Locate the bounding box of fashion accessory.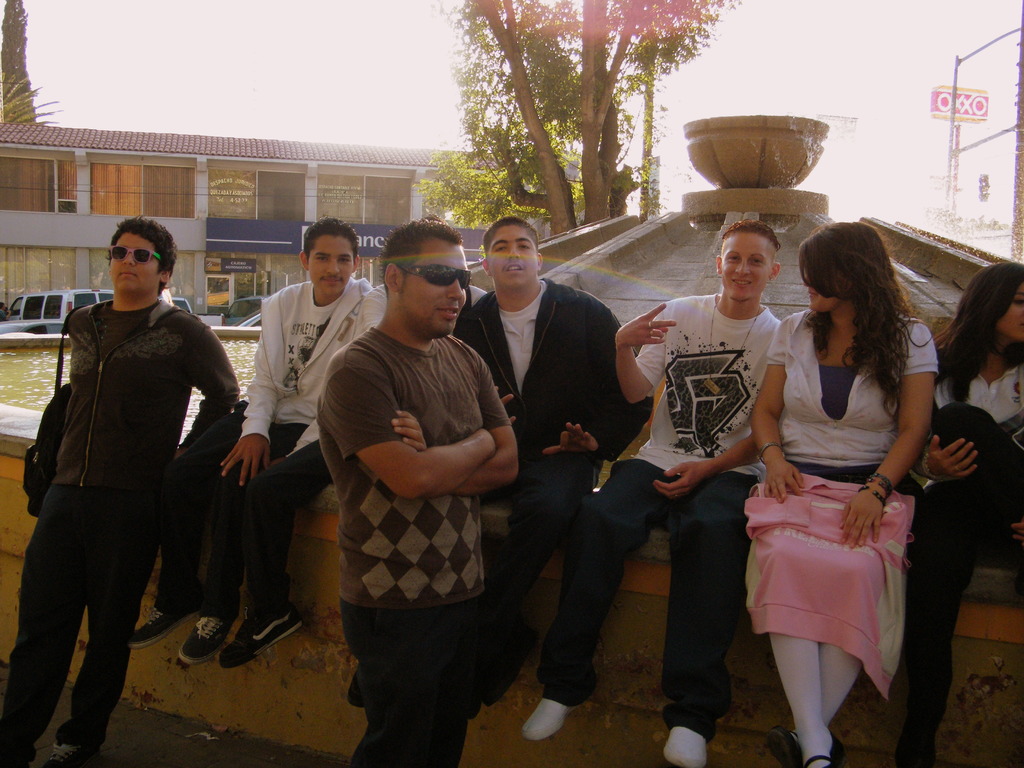
Bounding box: (106, 244, 166, 264).
